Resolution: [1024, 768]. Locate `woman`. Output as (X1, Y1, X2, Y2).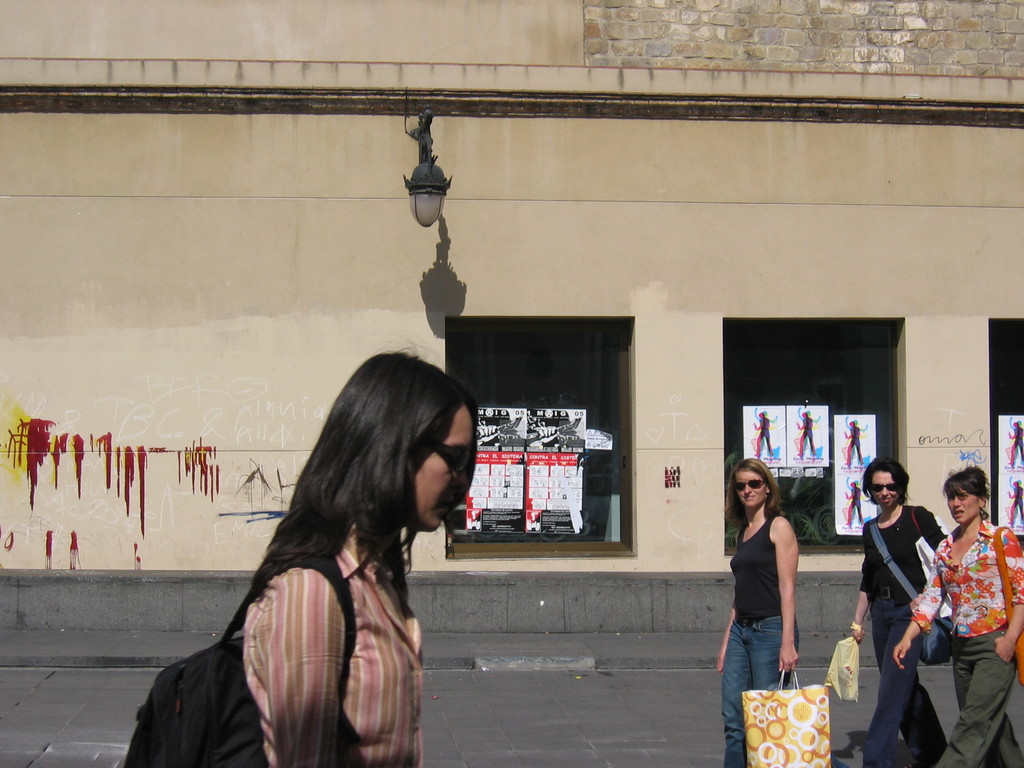
(849, 455, 944, 767).
